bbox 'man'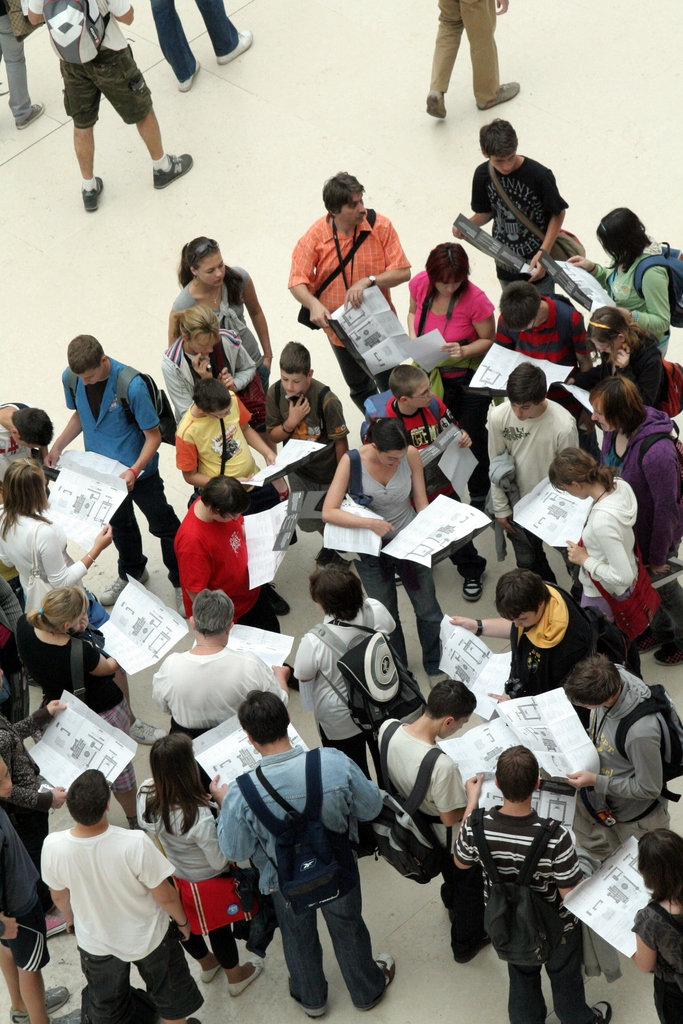
rect(286, 169, 411, 416)
